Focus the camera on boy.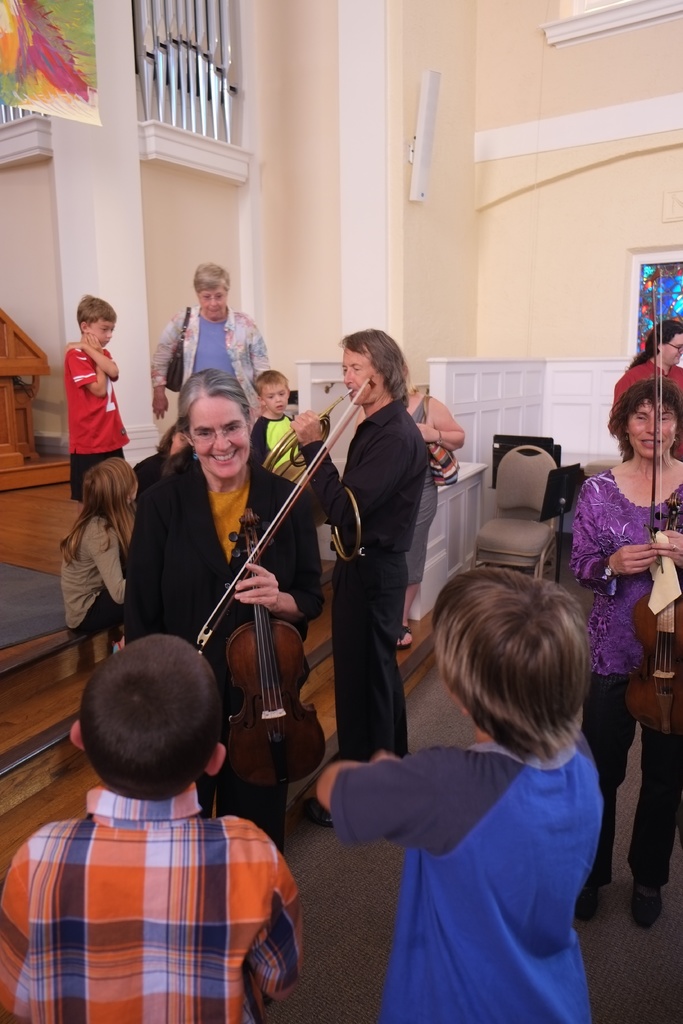
Focus region: detection(252, 368, 297, 474).
